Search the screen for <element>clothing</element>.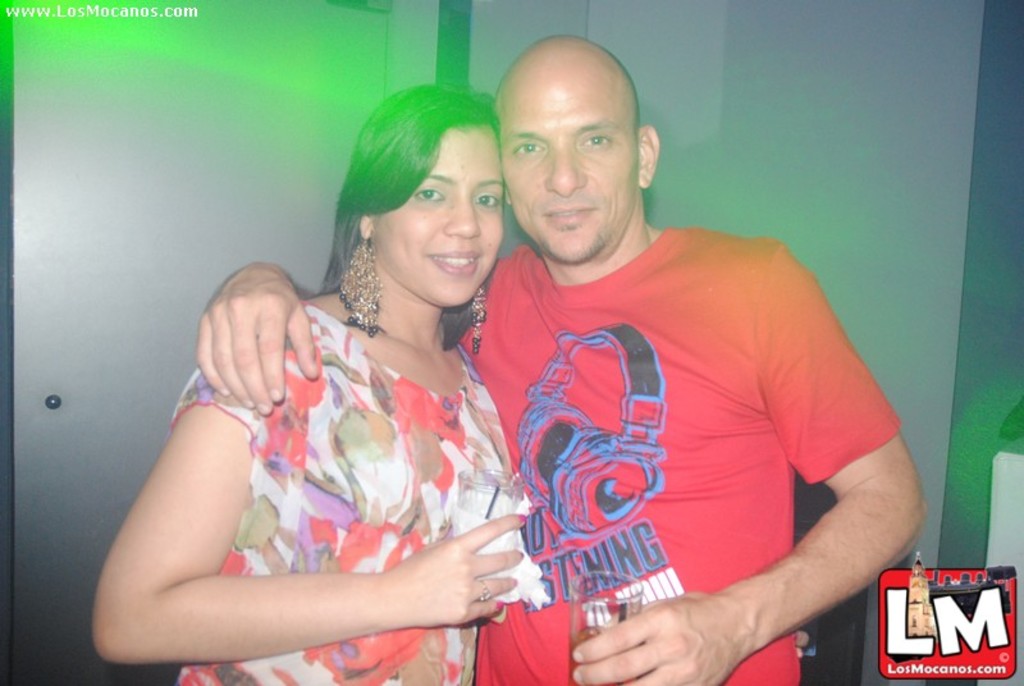
Found at {"x1": 172, "y1": 306, "x2": 513, "y2": 685}.
